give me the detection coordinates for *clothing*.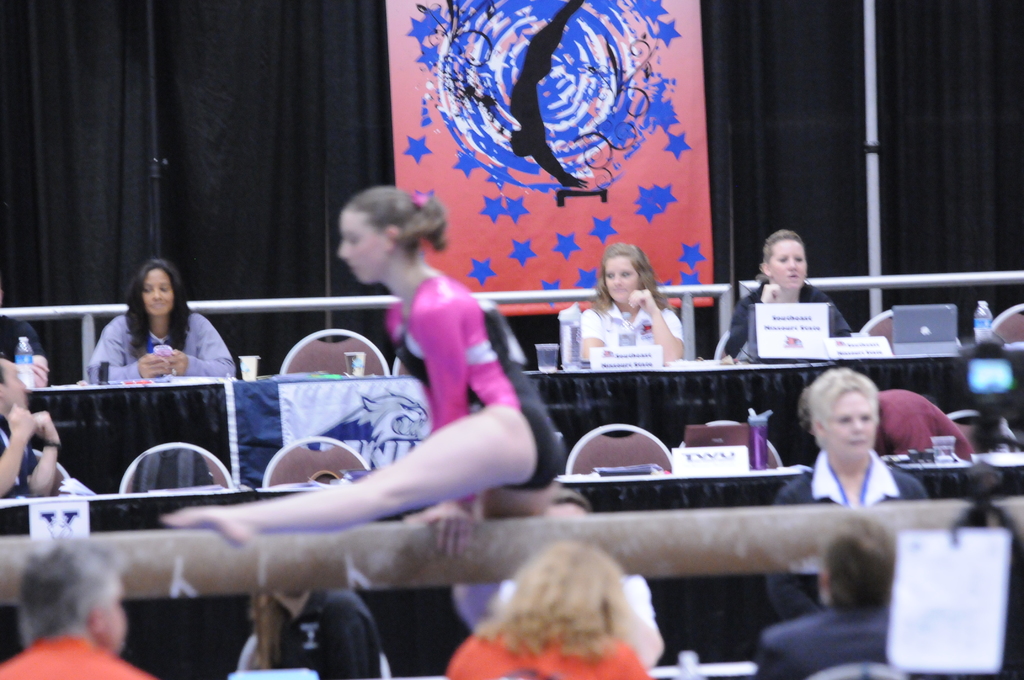
region(246, 578, 401, 679).
